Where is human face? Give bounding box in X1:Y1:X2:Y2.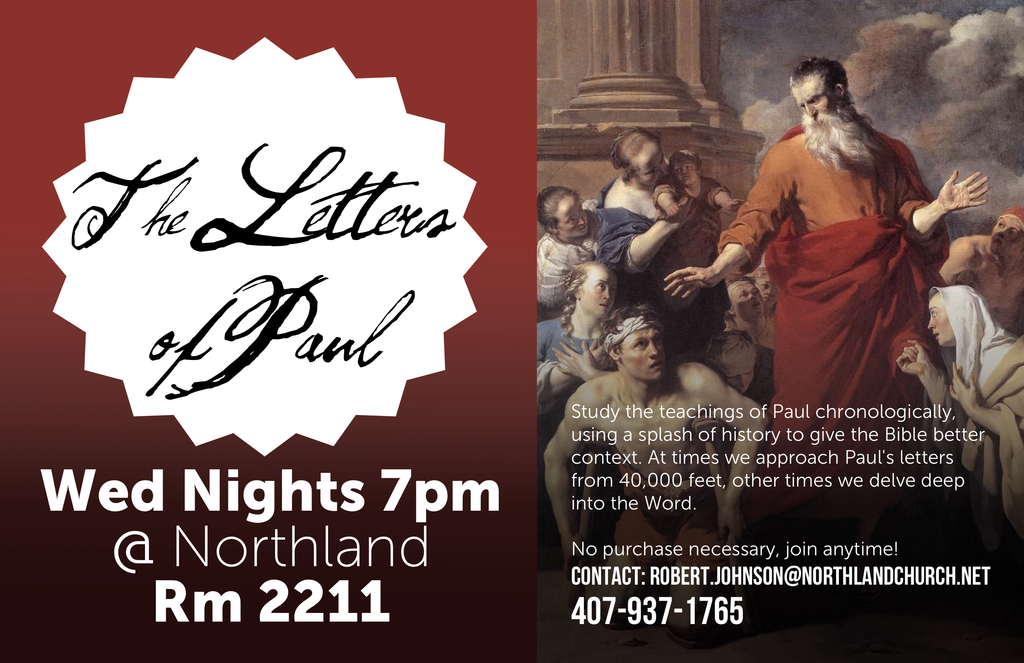
751:278:778:311.
